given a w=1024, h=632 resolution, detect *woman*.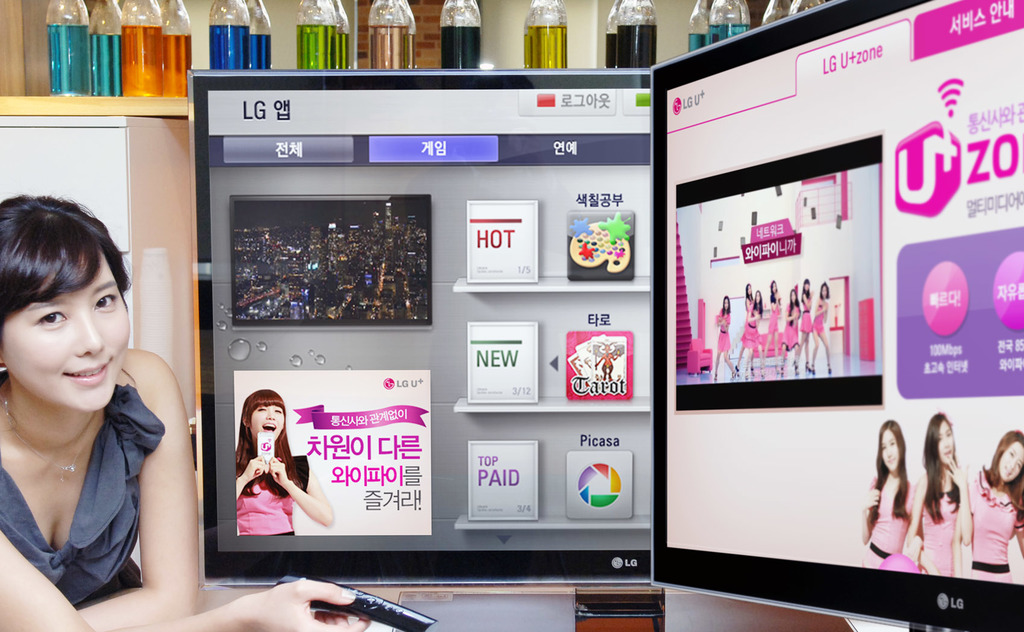
bbox=[862, 421, 917, 569].
